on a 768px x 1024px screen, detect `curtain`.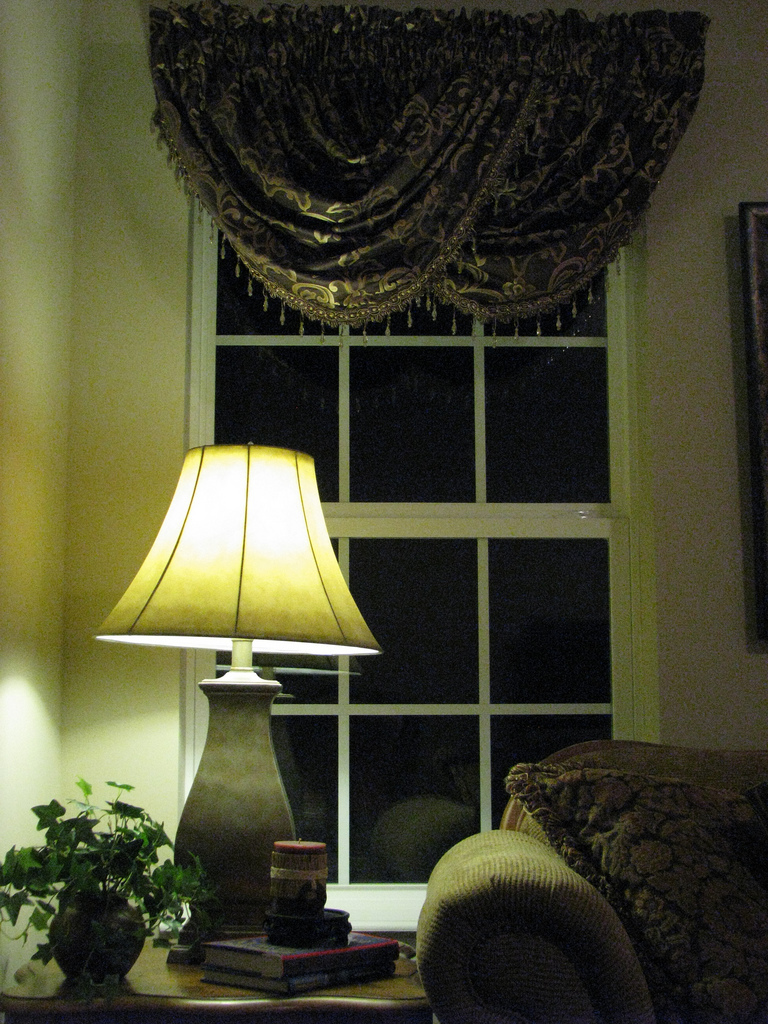
150:6:709:345.
